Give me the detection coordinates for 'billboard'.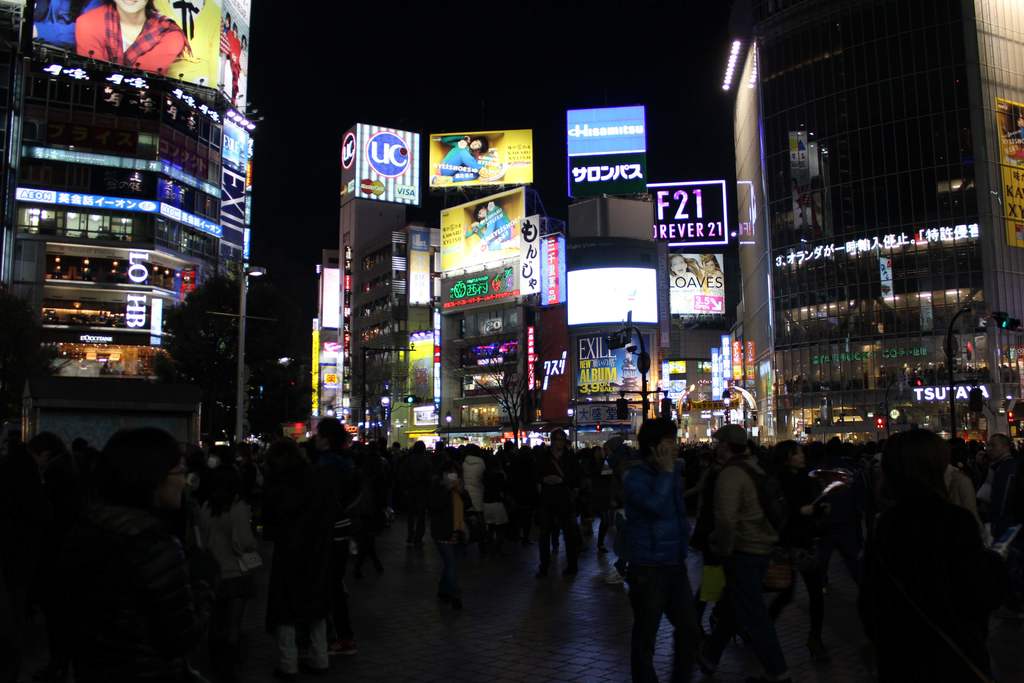
519:217:541:290.
